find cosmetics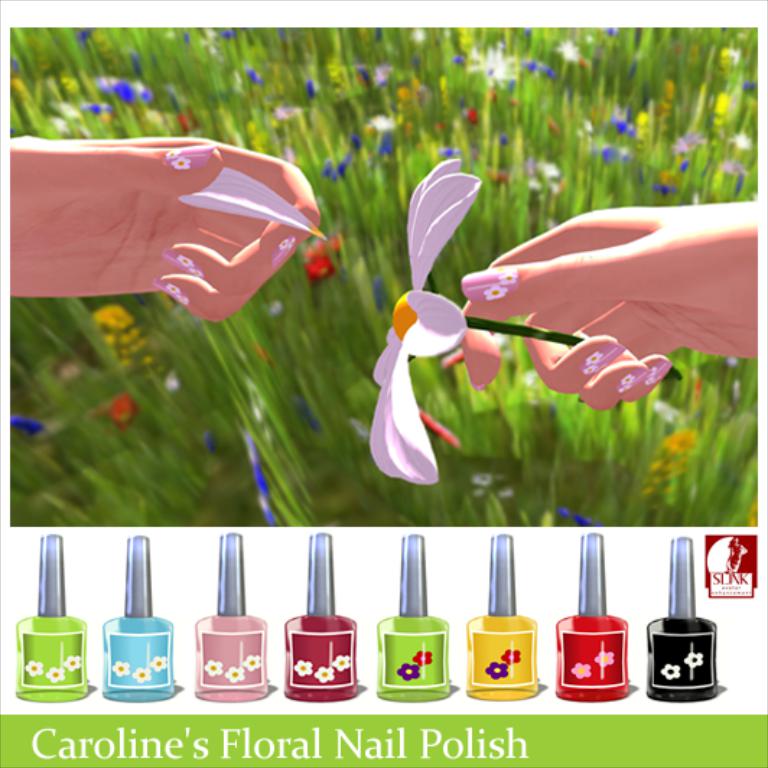
102/536/179/702
